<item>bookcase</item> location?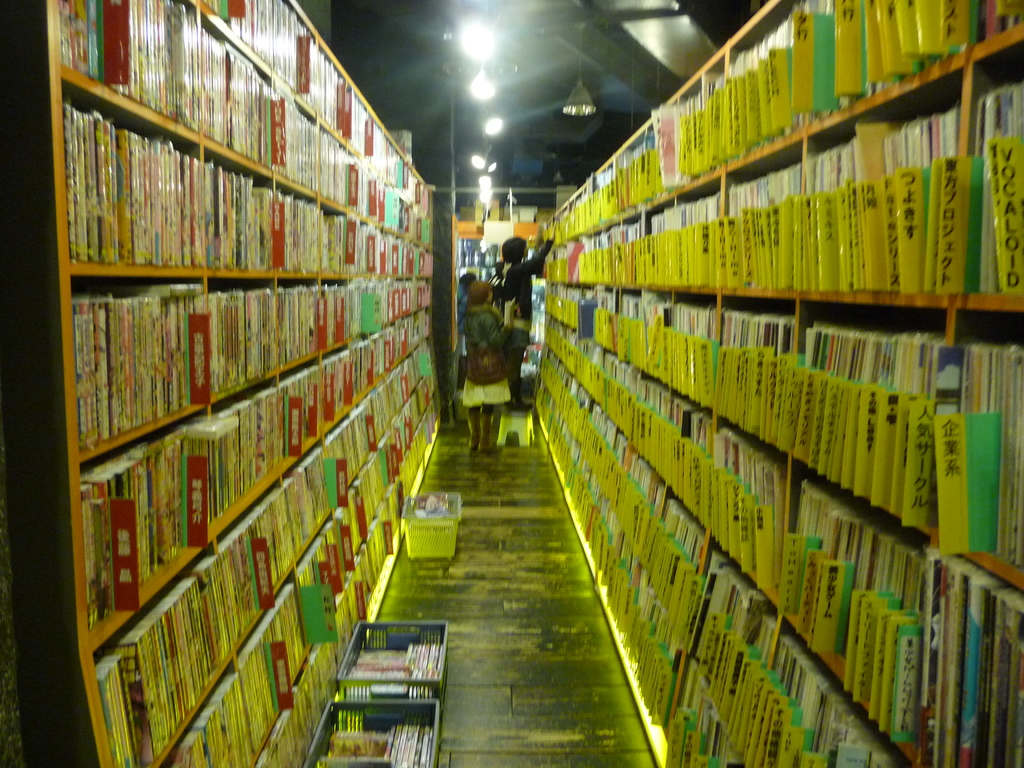
left=0, top=1, right=445, bottom=767
